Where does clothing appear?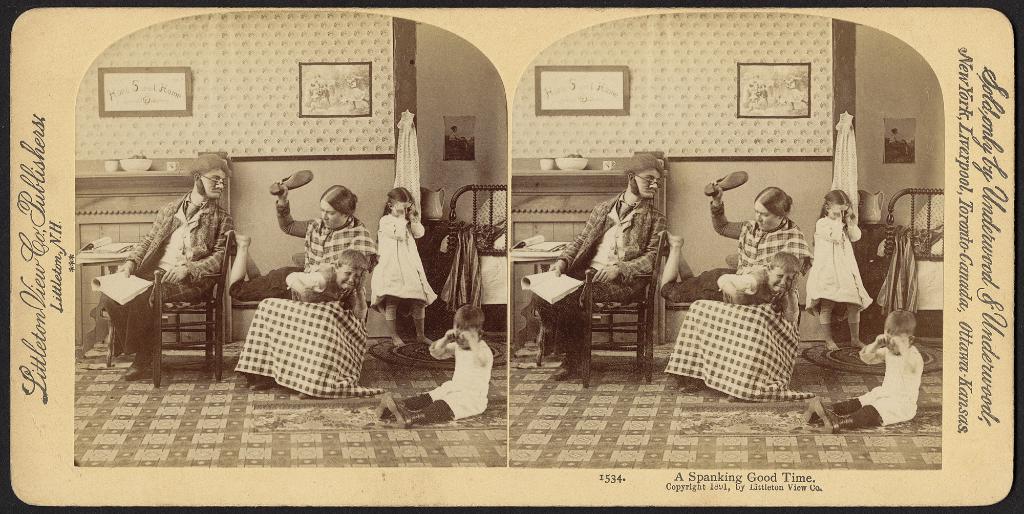
Appears at x1=350, y1=79, x2=365, y2=102.
